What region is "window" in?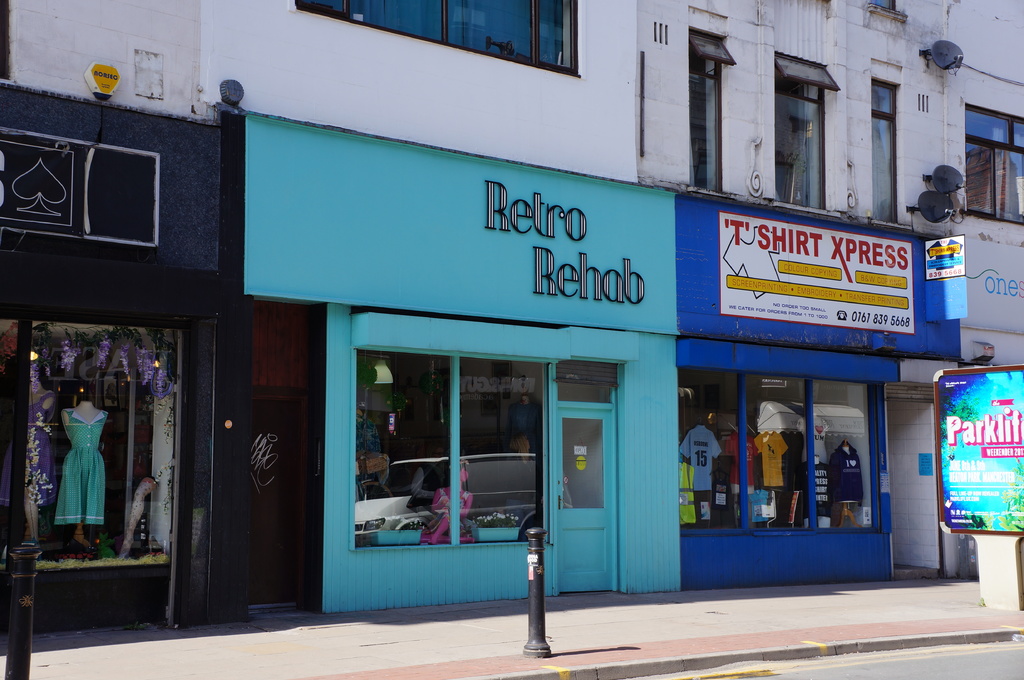
box=[294, 0, 582, 76].
